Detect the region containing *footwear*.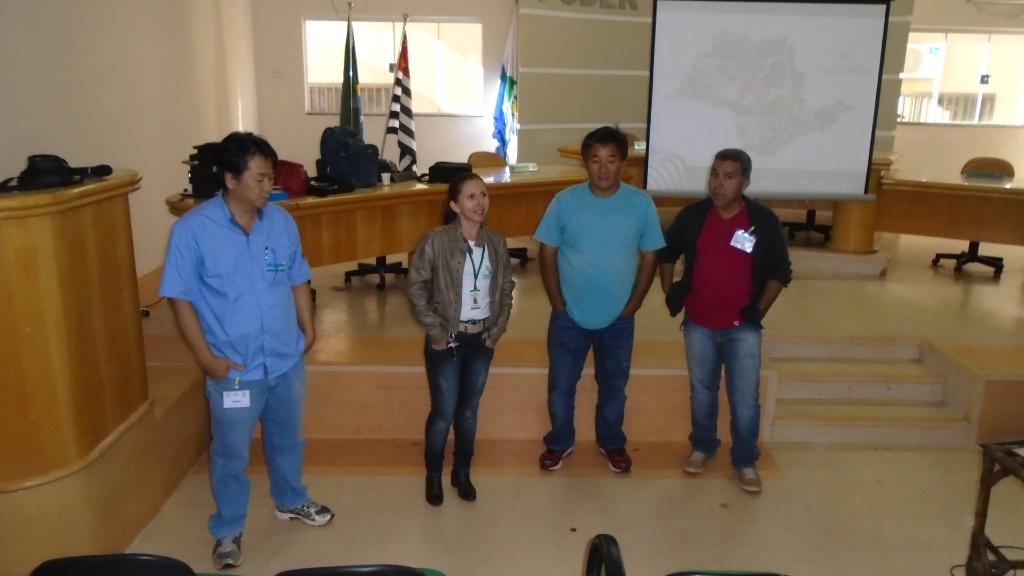
locate(598, 445, 634, 474).
